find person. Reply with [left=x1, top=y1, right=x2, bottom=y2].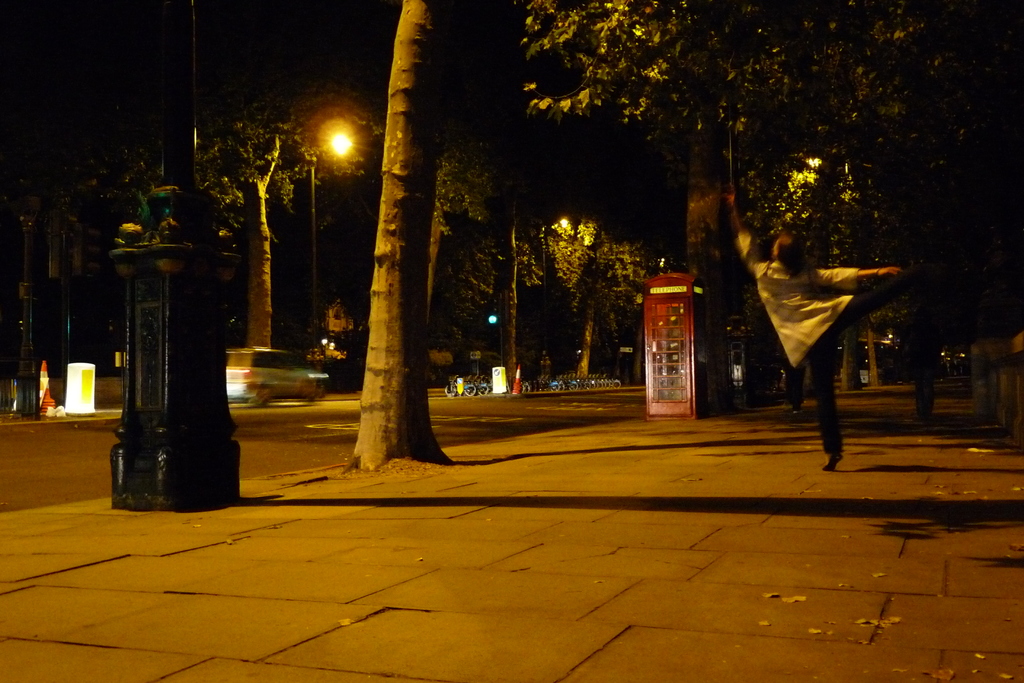
[left=729, top=173, right=960, bottom=483].
